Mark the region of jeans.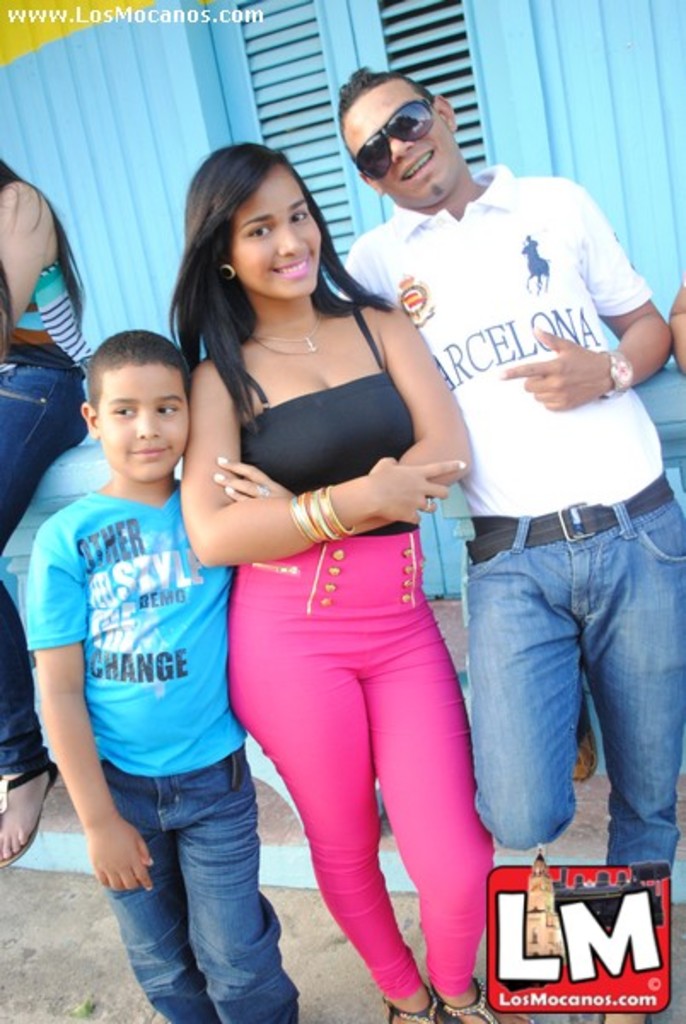
Region: pyautogui.locateOnScreen(106, 782, 292, 1023).
